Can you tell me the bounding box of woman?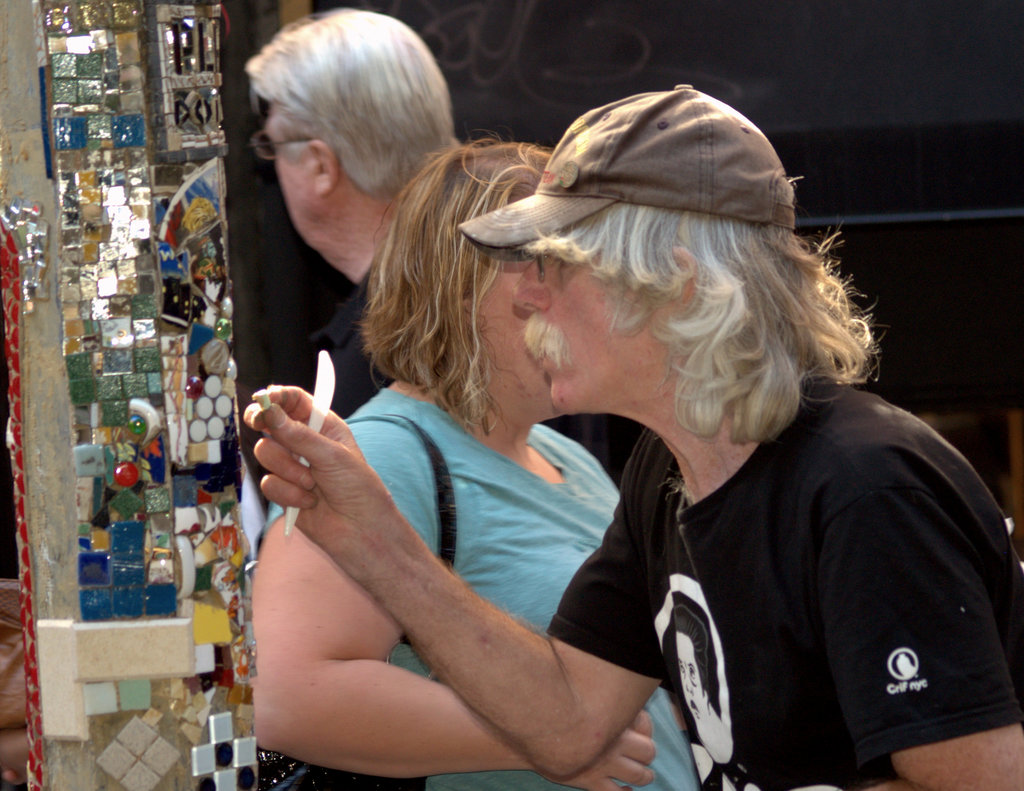
(x1=253, y1=127, x2=692, y2=790).
